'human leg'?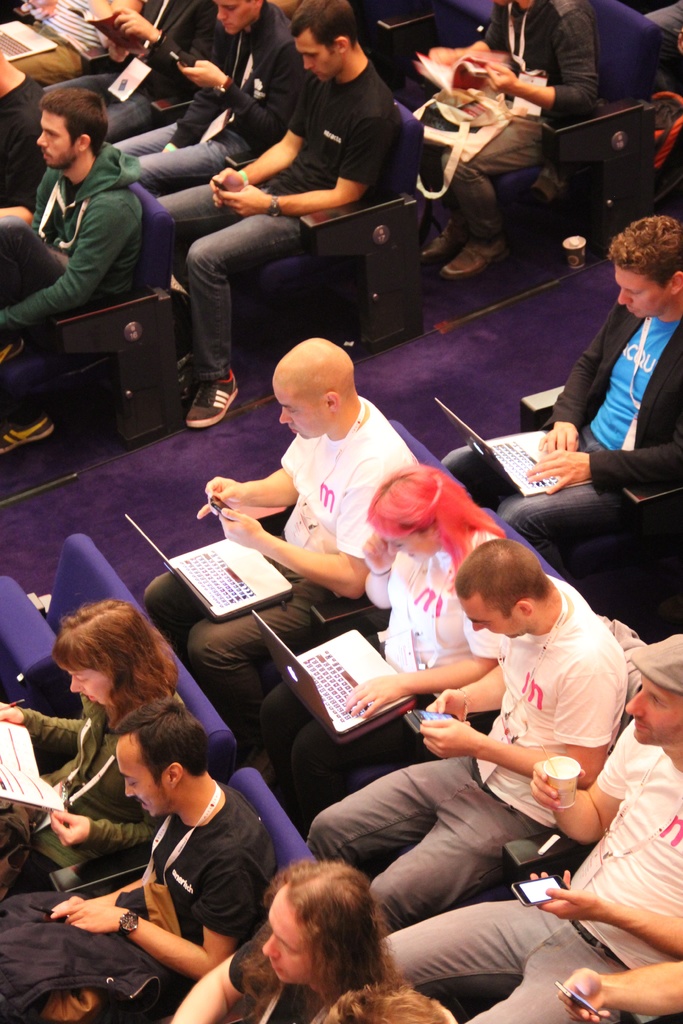
{"left": 437, "top": 118, "right": 553, "bottom": 272}
